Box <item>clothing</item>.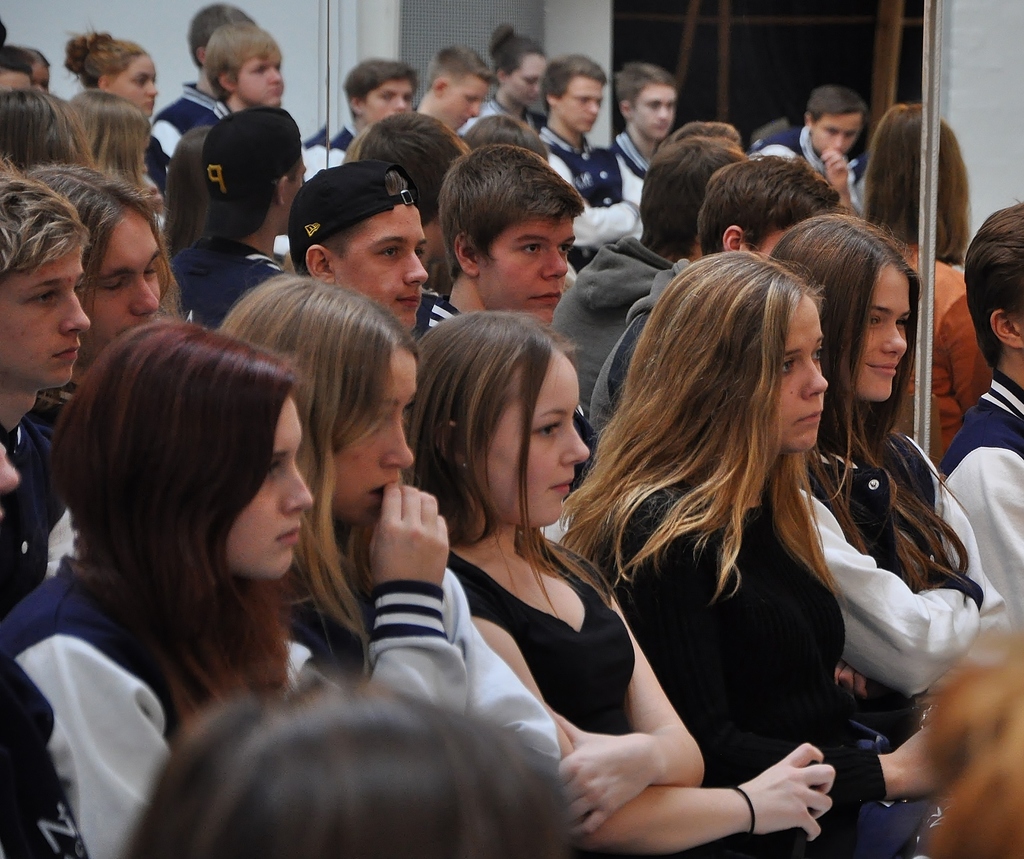
box=[449, 536, 637, 737].
